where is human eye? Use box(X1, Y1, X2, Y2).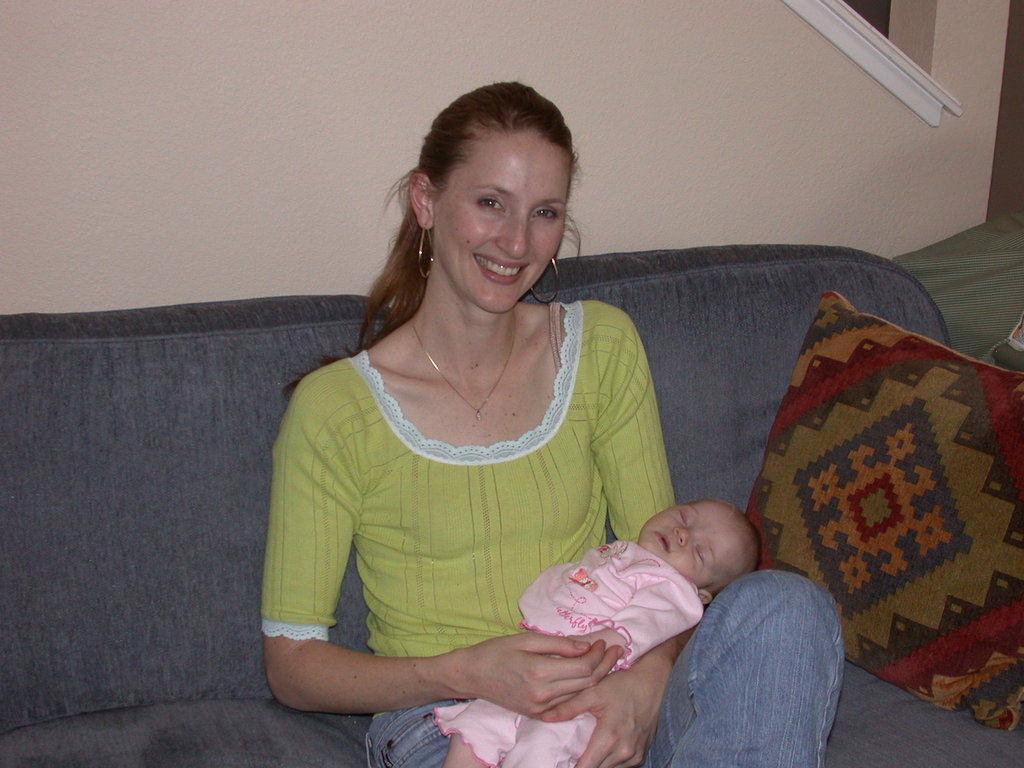
box(469, 193, 511, 216).
